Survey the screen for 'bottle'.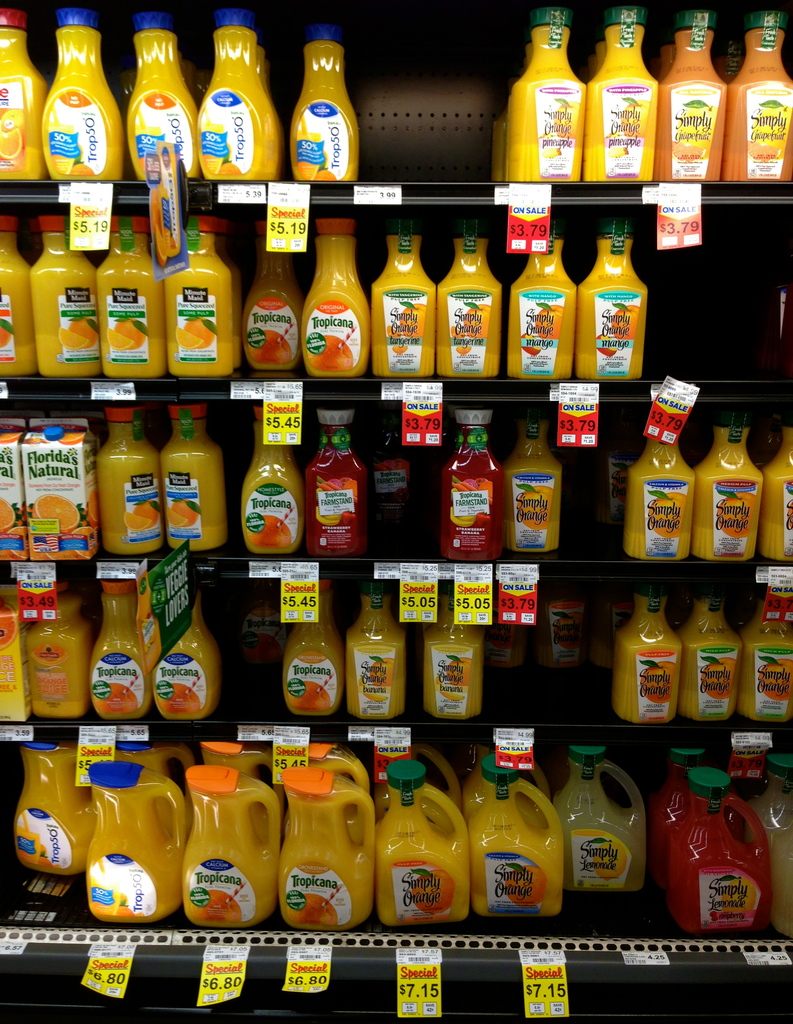
Survey found: {"left": 283, "top": 581, "right": 347, "bottom": 721}.
